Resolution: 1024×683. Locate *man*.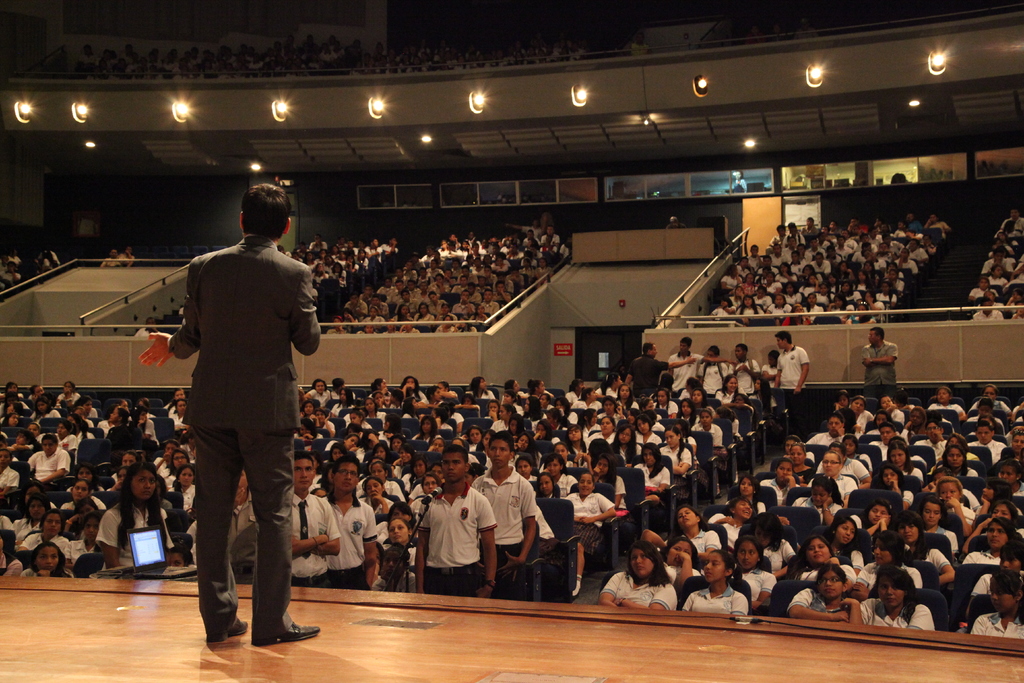
bbox=(772, 328, 810, 427).
